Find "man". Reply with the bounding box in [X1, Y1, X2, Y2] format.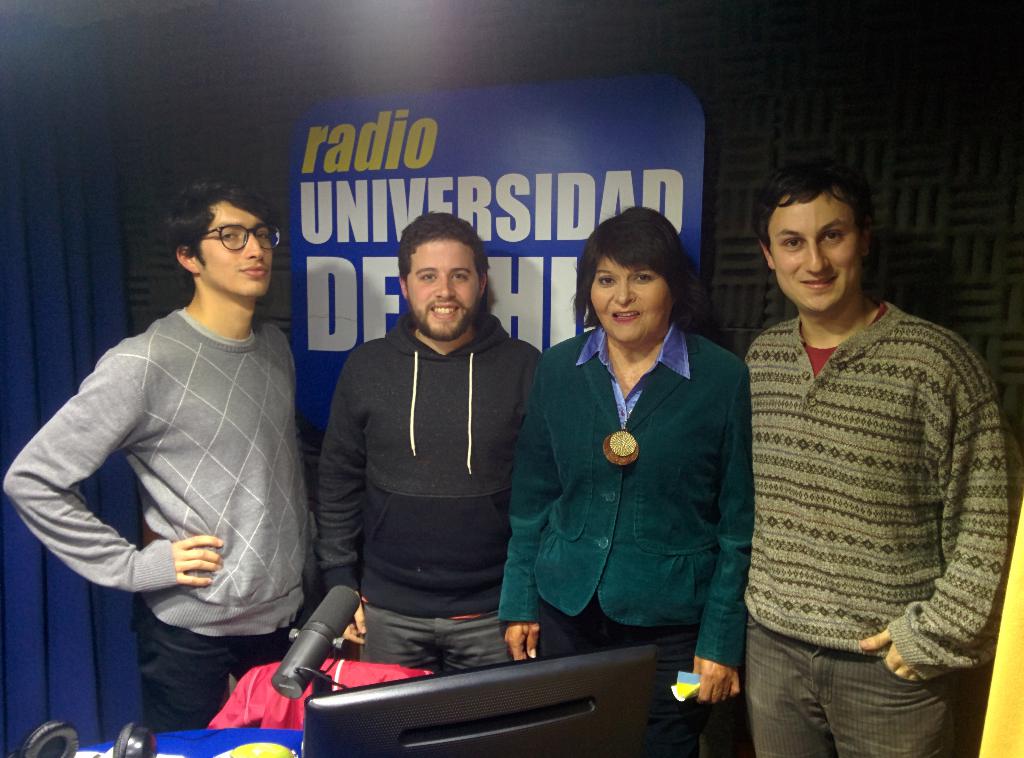
[320, 213, 543, 678].
